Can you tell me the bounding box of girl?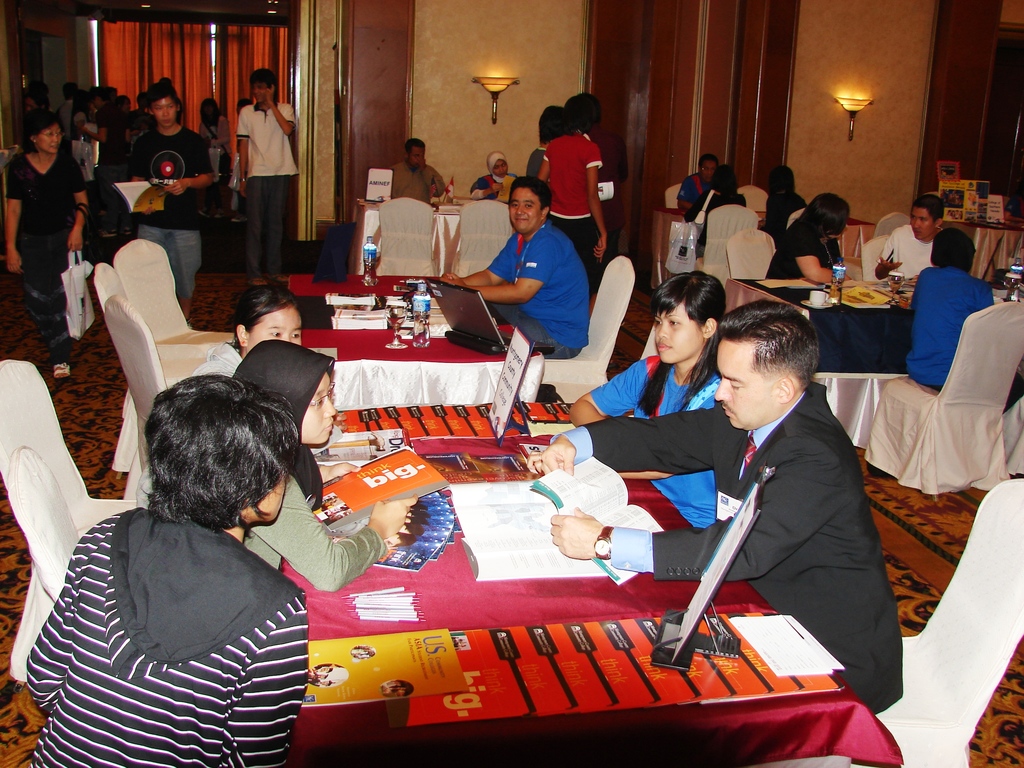
[572,268,726,532].
